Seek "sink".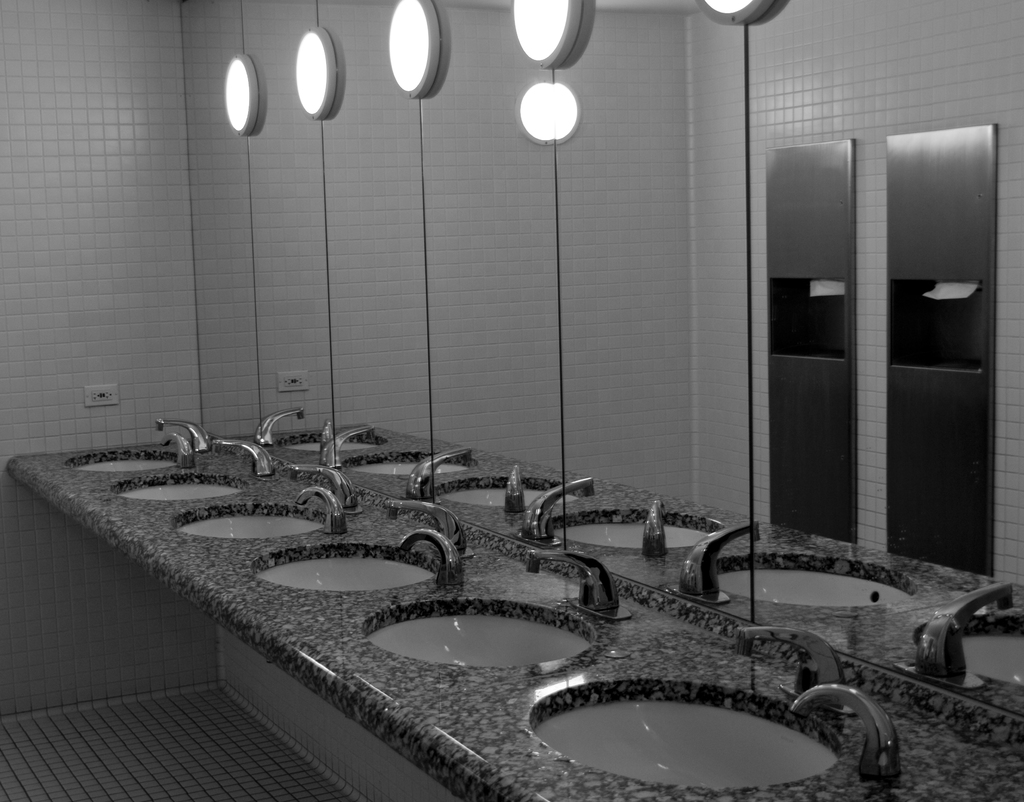
x1=527, y1=683, x2=904, y2=792.
